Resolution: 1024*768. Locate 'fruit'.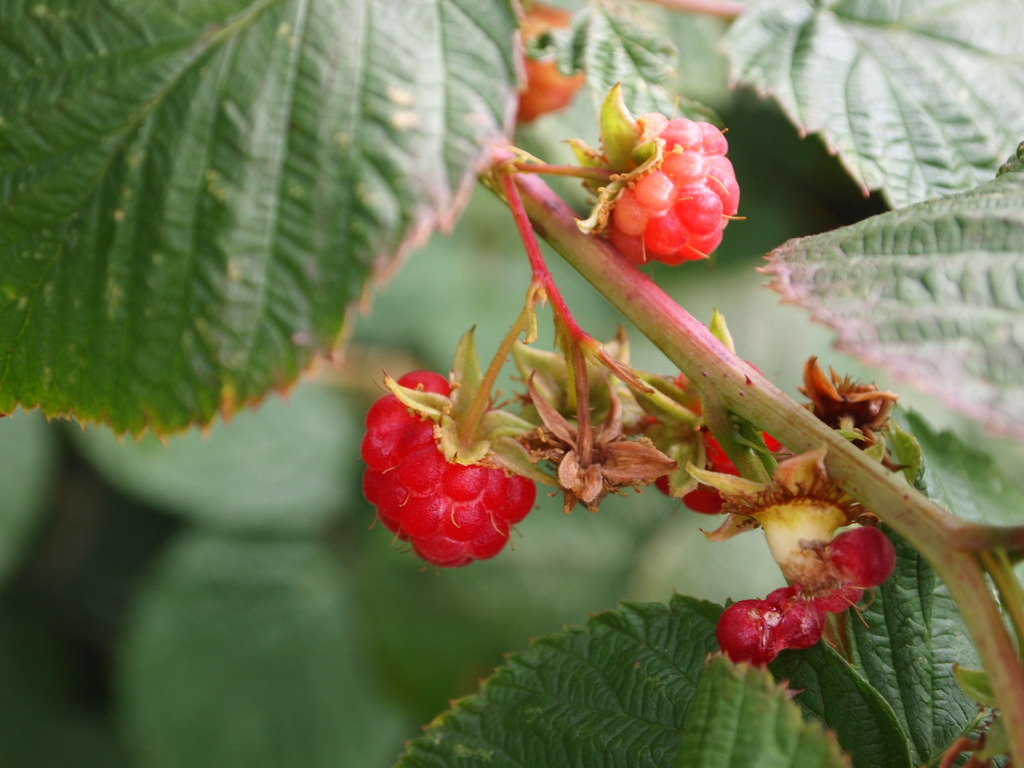
box(607, 114, 742, 265).
